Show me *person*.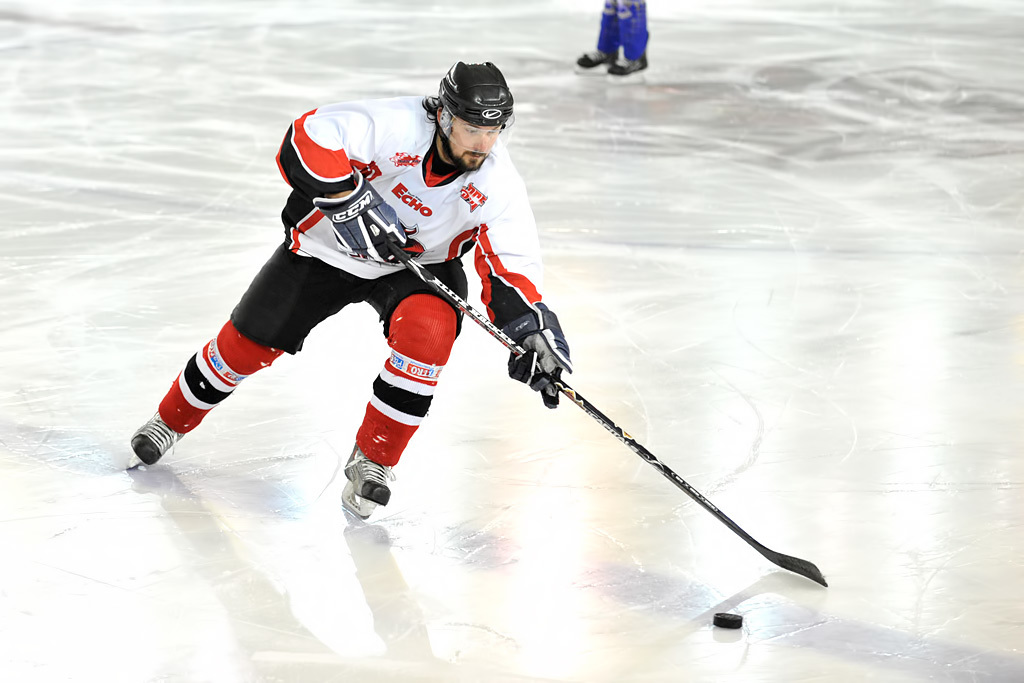
*person* is here: pyautogui.locateOnScreen(574, 0, 652, 82).
